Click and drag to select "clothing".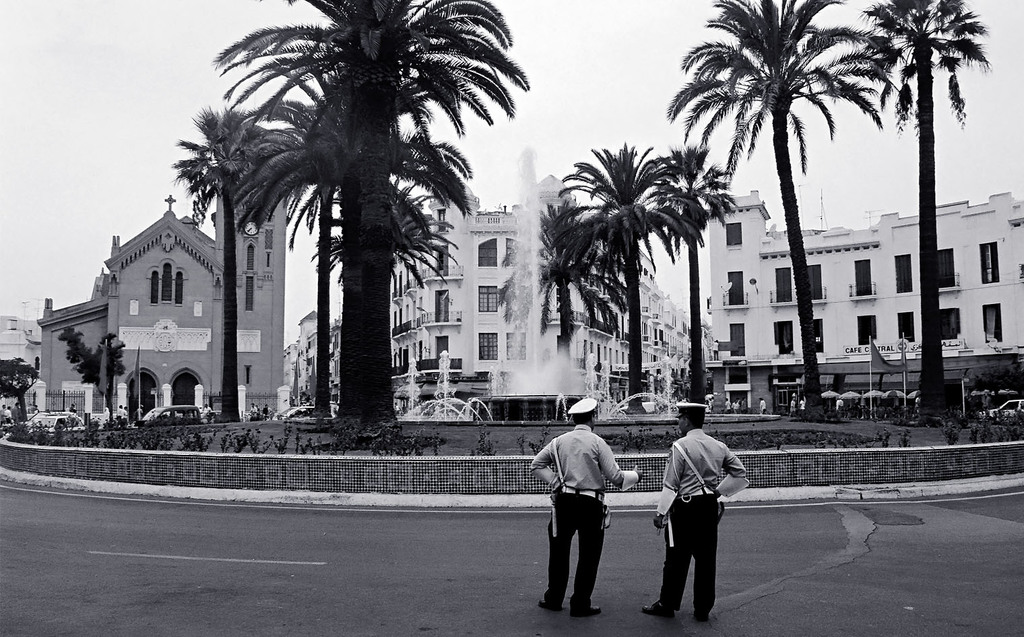
Selection: [7,410,13,423].
